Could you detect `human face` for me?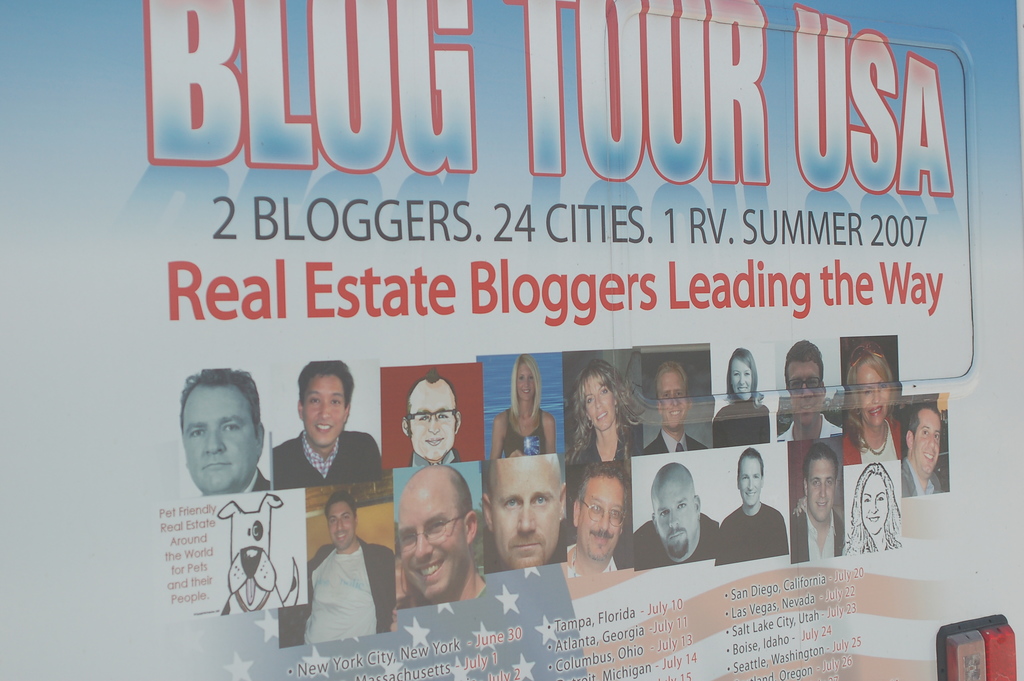
Detection result: bbox=(863, 475, 886, 534).
